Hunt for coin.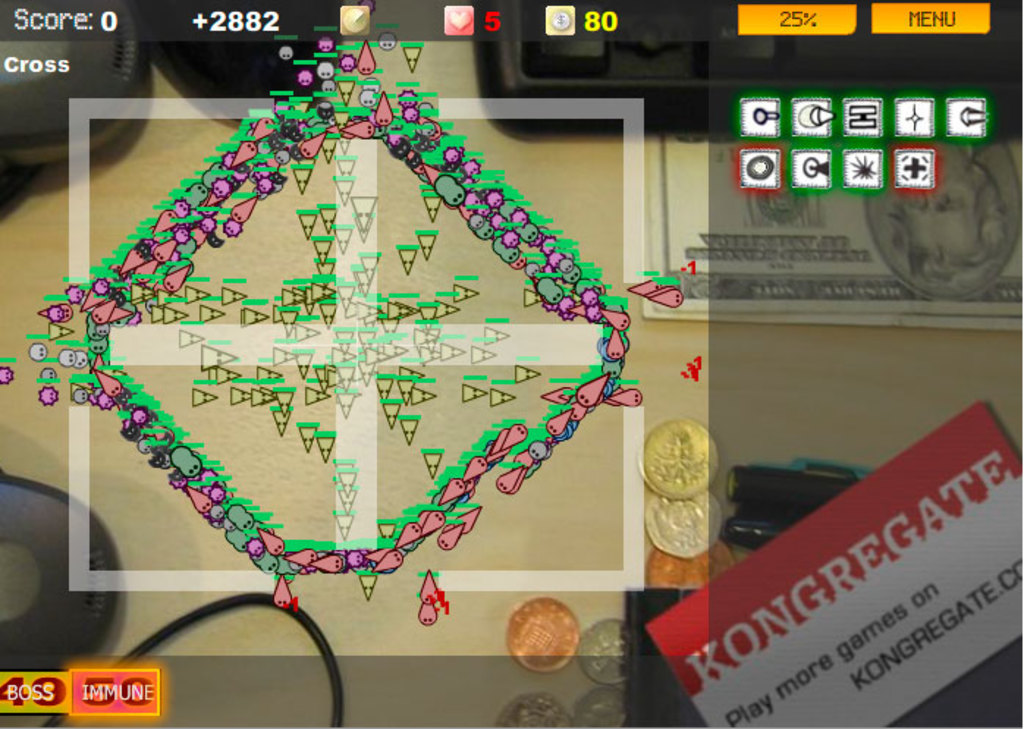
Hunted down at select_region(641, 493, 735, 556).
